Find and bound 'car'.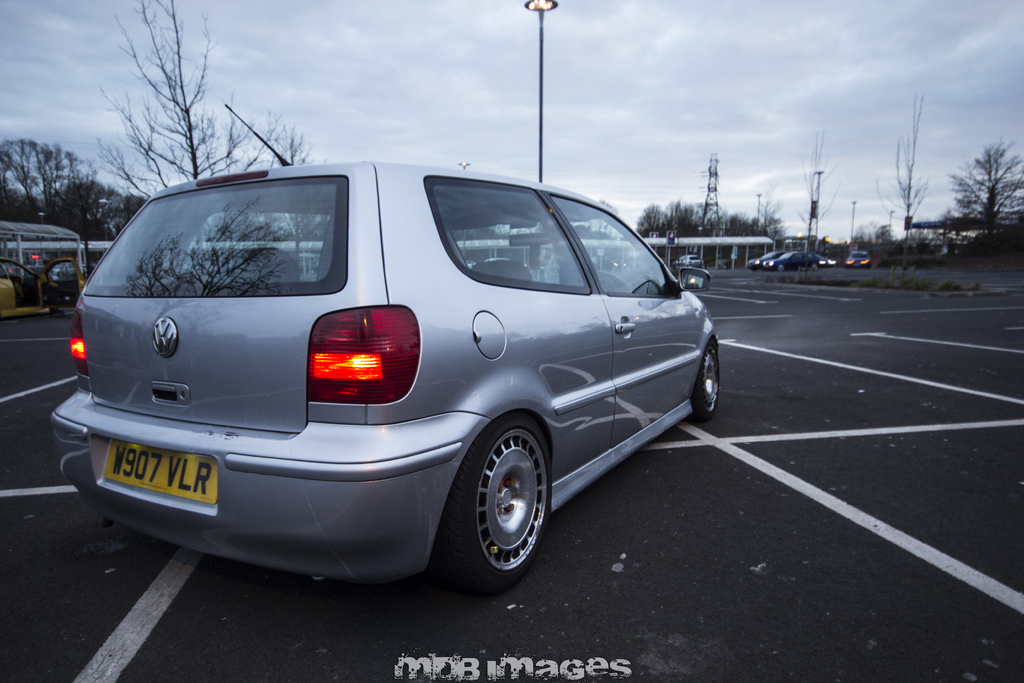
Bound: 746 252 787 265.
